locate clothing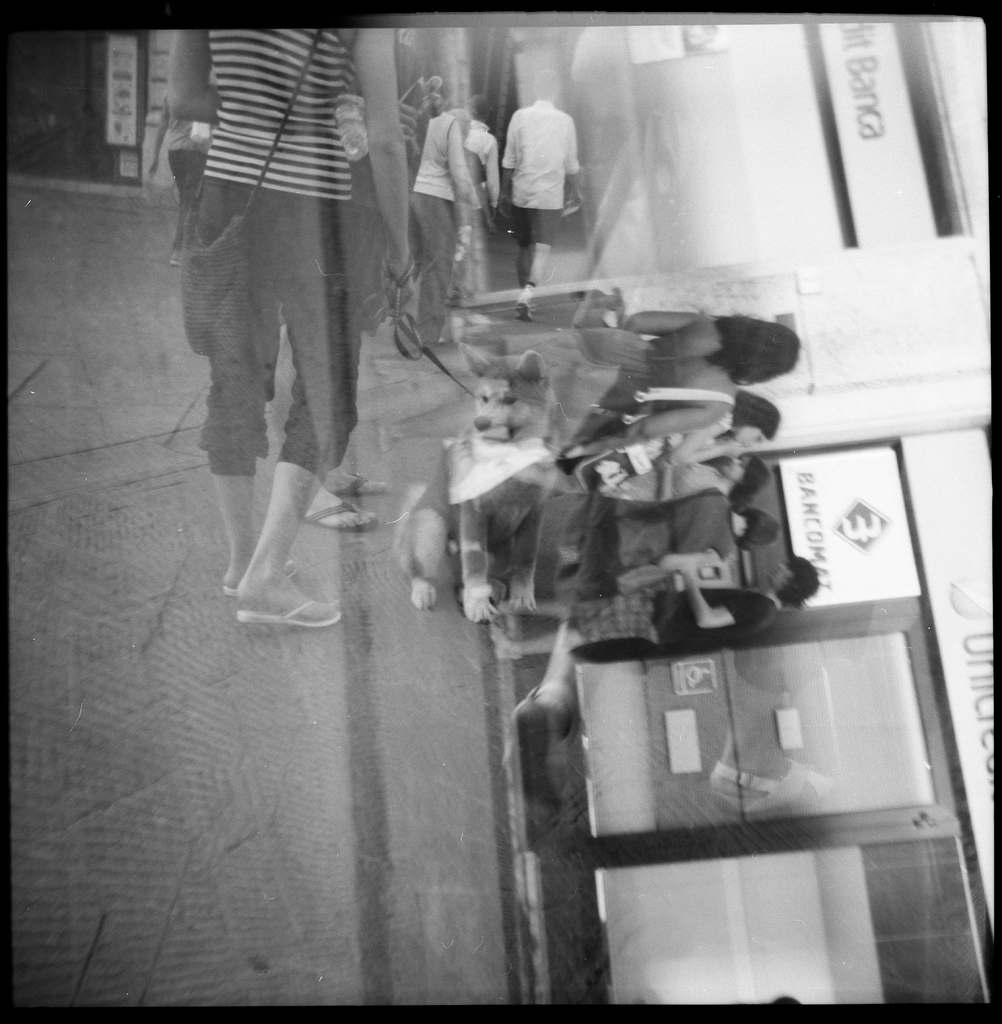
Rect(489, 82, 610, 235)
